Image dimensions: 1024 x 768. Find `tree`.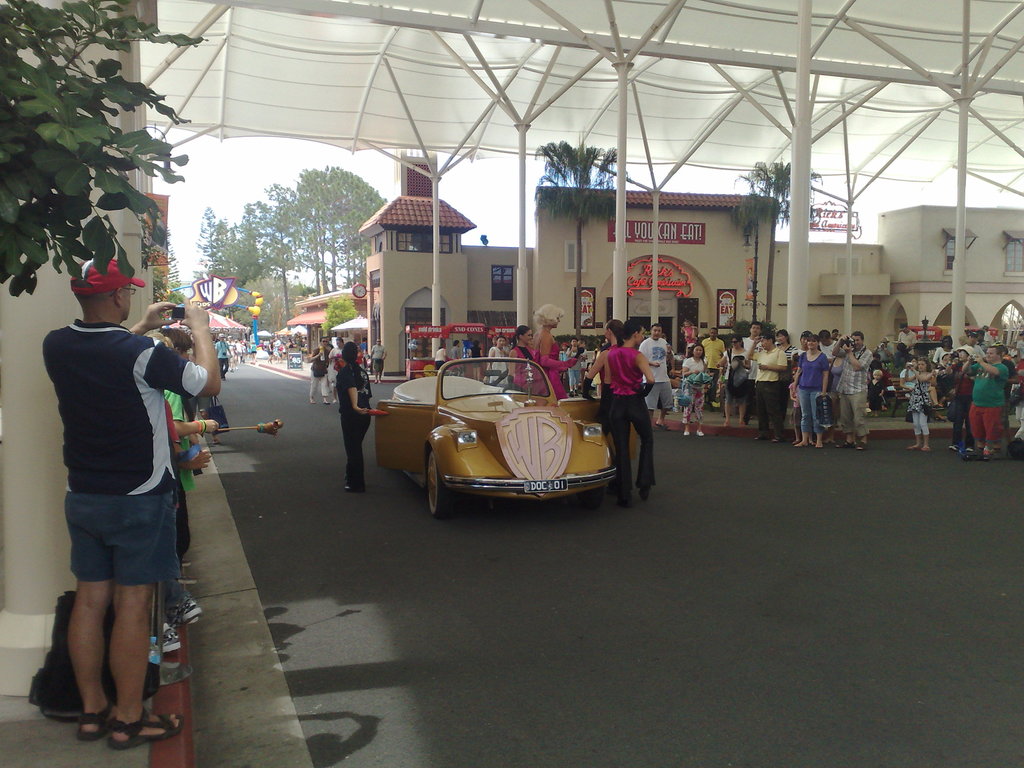
box(529, 135, 630, 344).
